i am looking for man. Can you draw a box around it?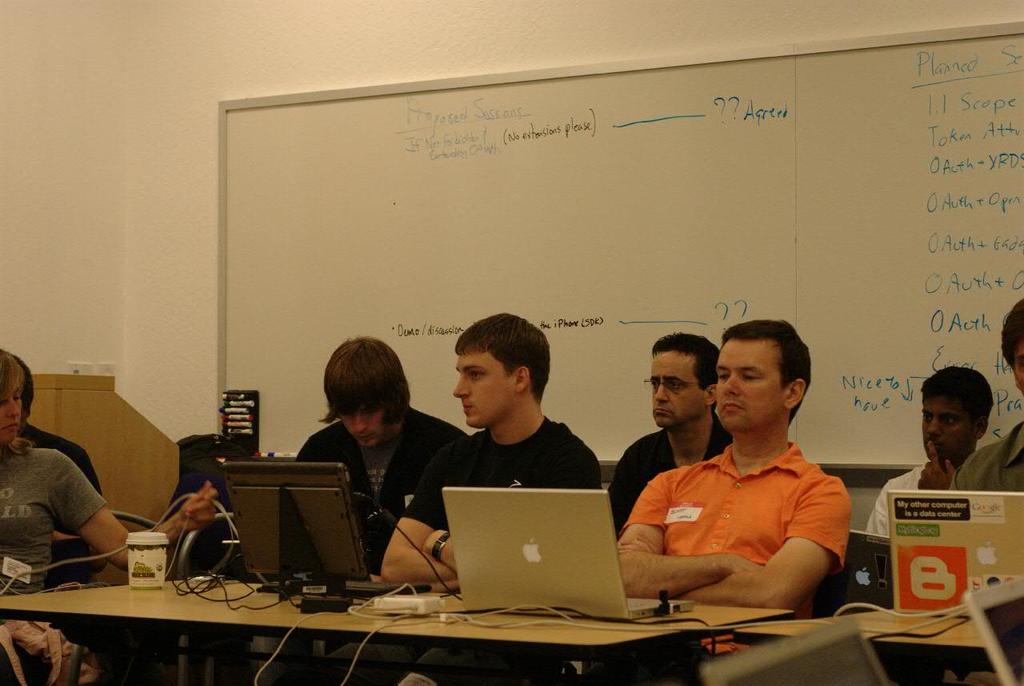
Sure, the bounding box is pyautogui.locateOnScreen(10, 352, 106, 586).
